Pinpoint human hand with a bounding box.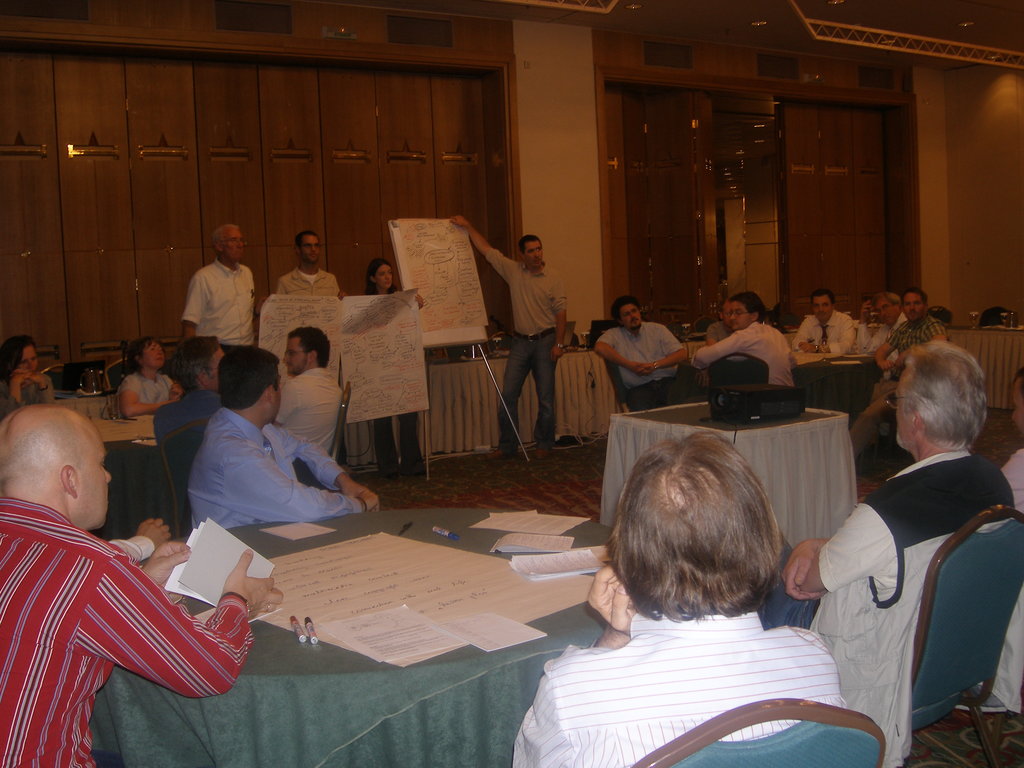
<region>169, 384, 183, 400</region>.
